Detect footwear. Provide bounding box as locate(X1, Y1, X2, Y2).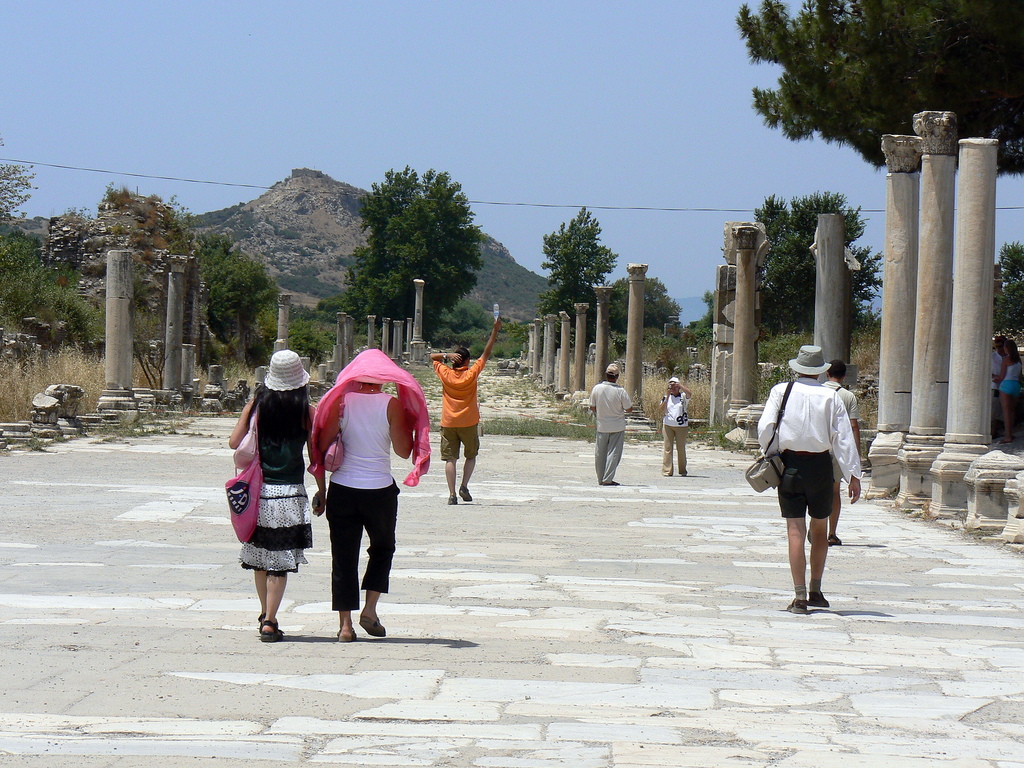
locate(356, 616, 386, 637).
